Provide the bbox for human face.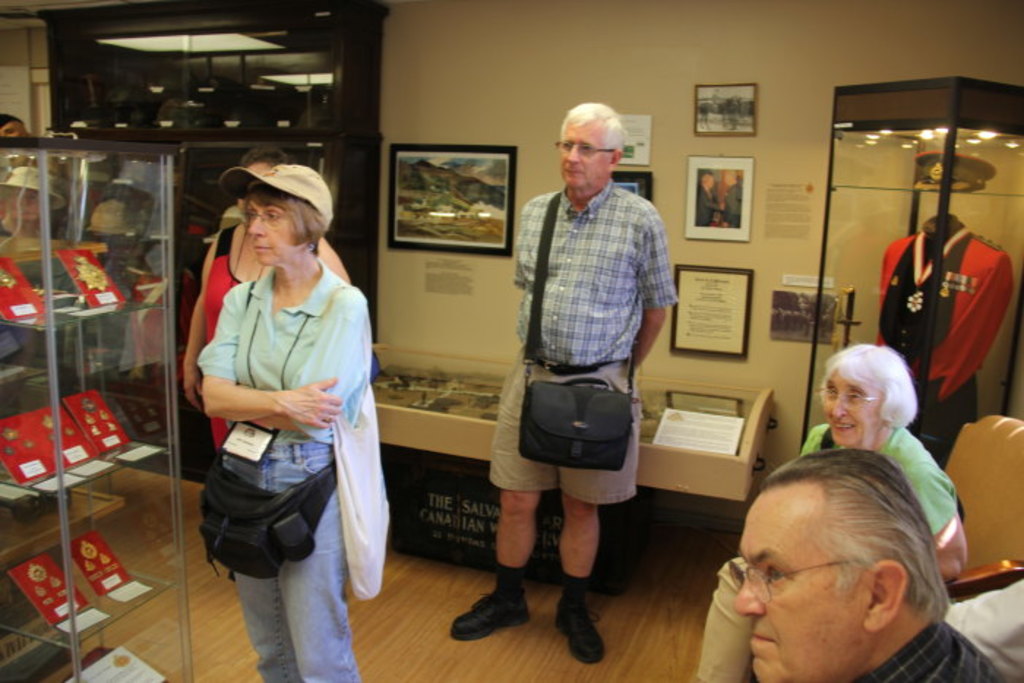
bbox=(249, 206, 295, 263).
